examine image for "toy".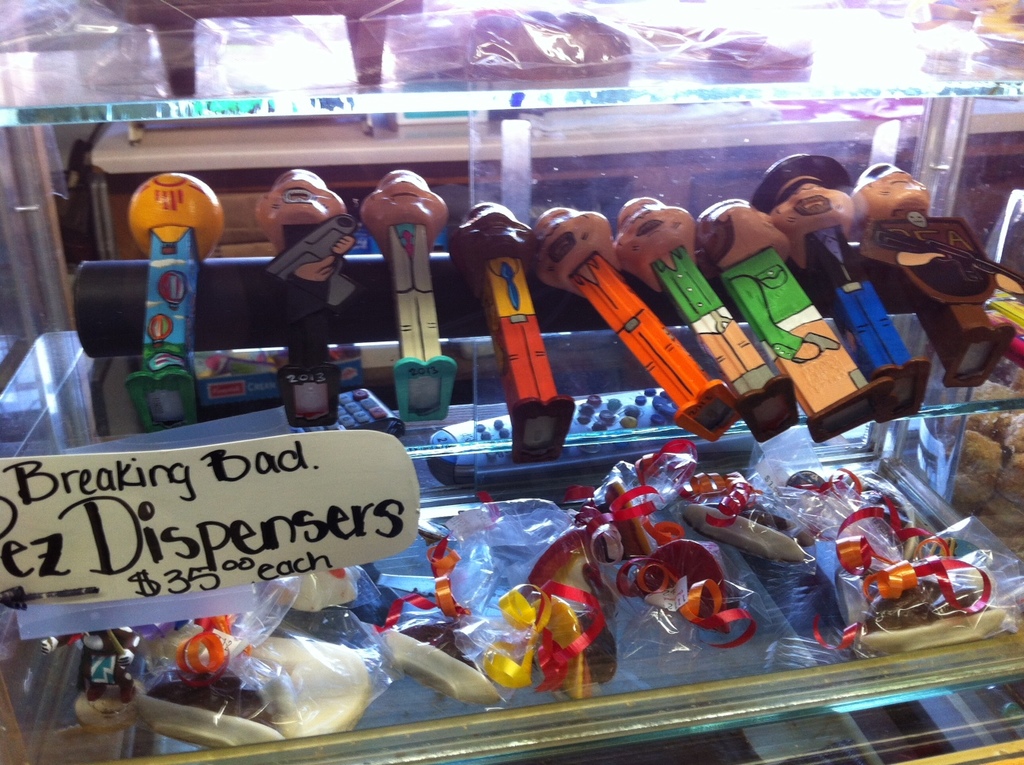
Examination result: 127, 172, 223, 431.
